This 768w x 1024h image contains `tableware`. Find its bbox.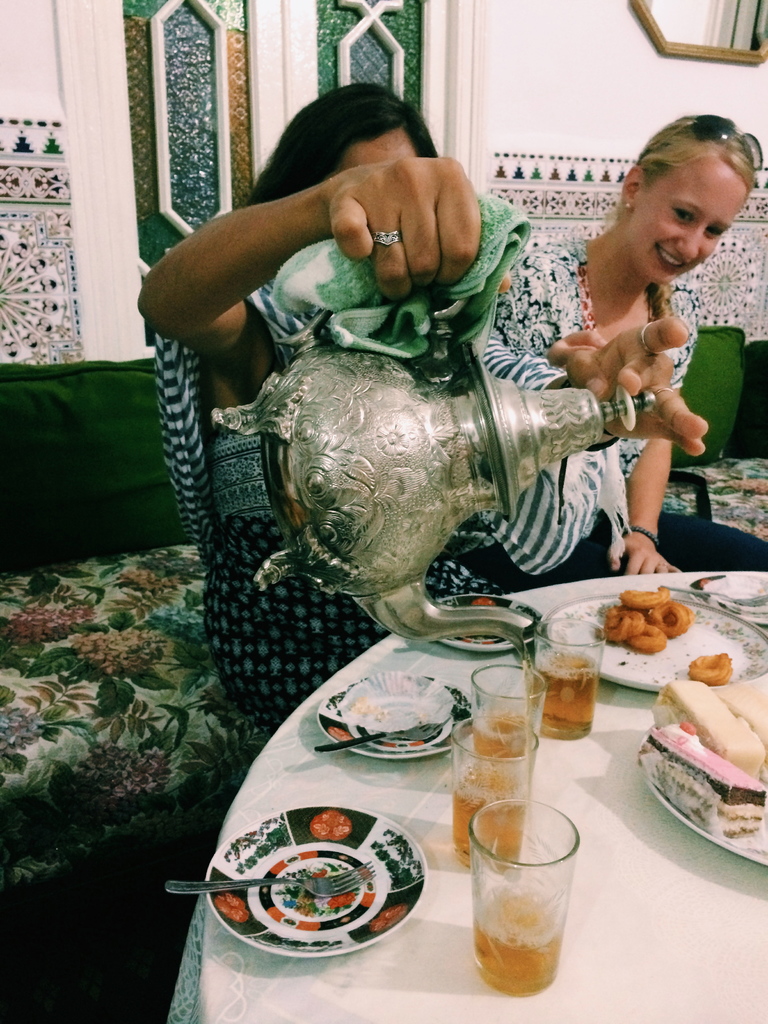
[547,596,767,696].
